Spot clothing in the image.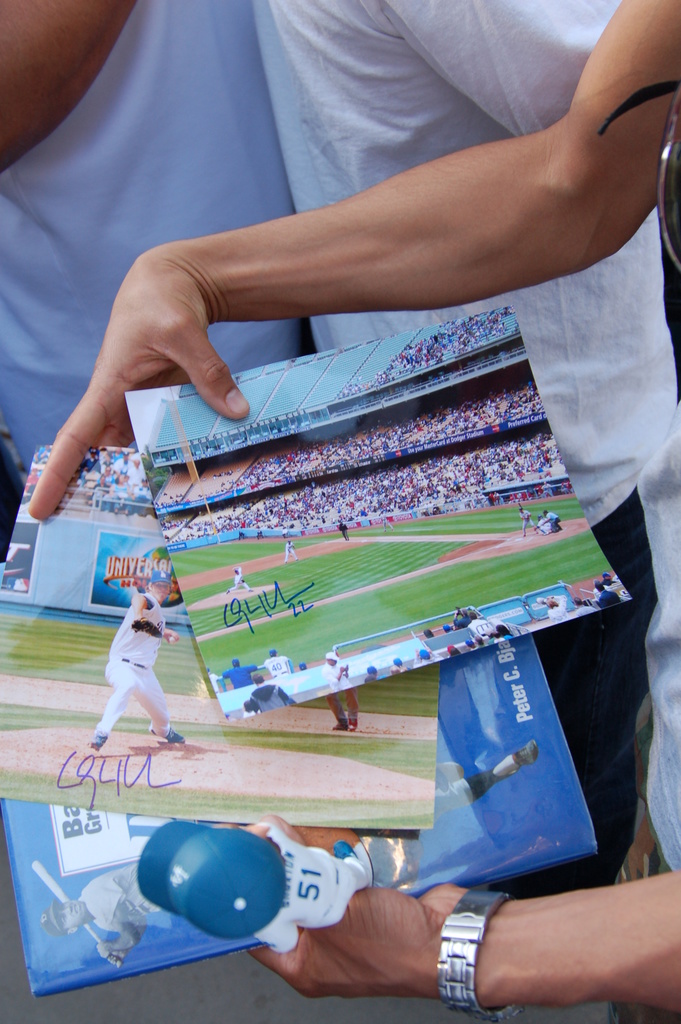
clothing found at <region>470, 617, 494, 638</region>.
